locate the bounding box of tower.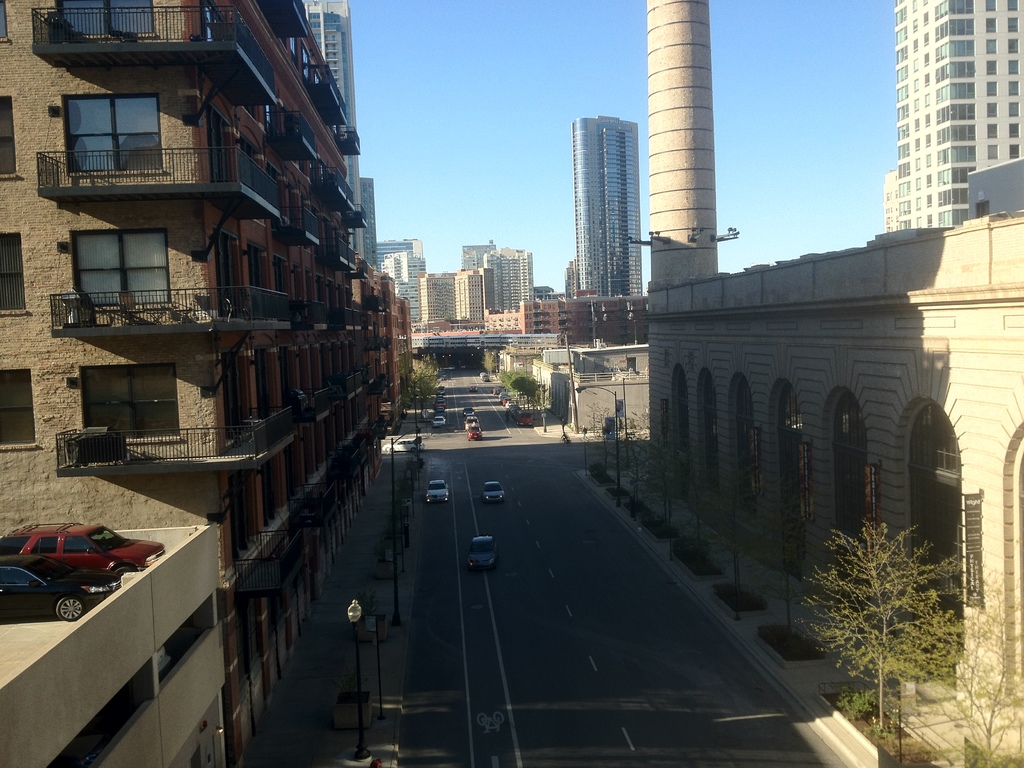
Bounding box: (883,10,1005,237).
